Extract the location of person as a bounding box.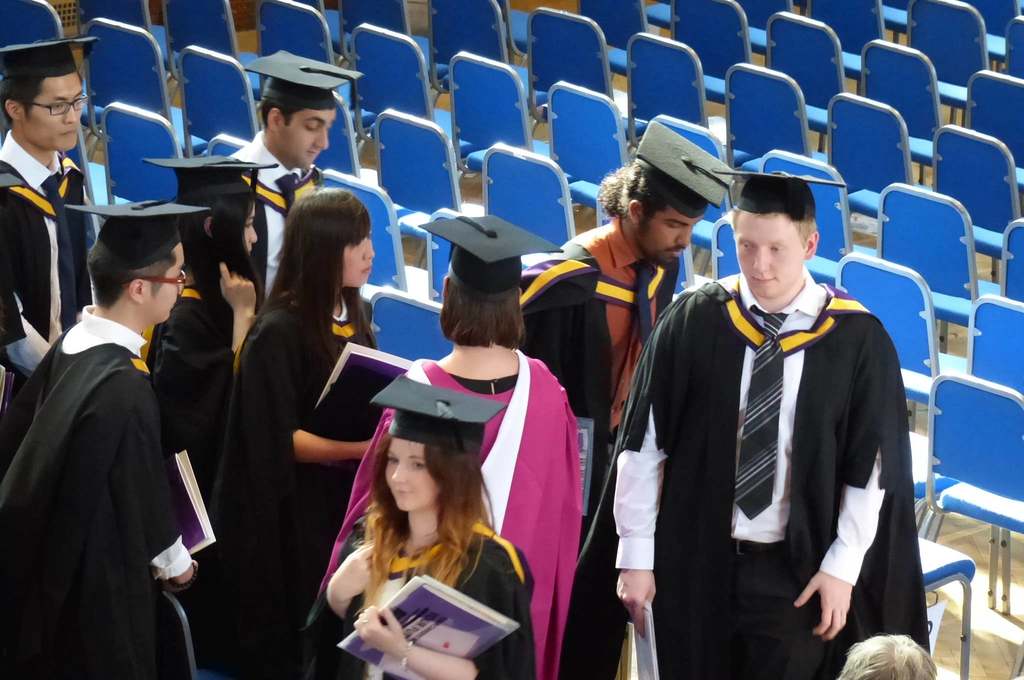
region(218, 183, 401, 677).
